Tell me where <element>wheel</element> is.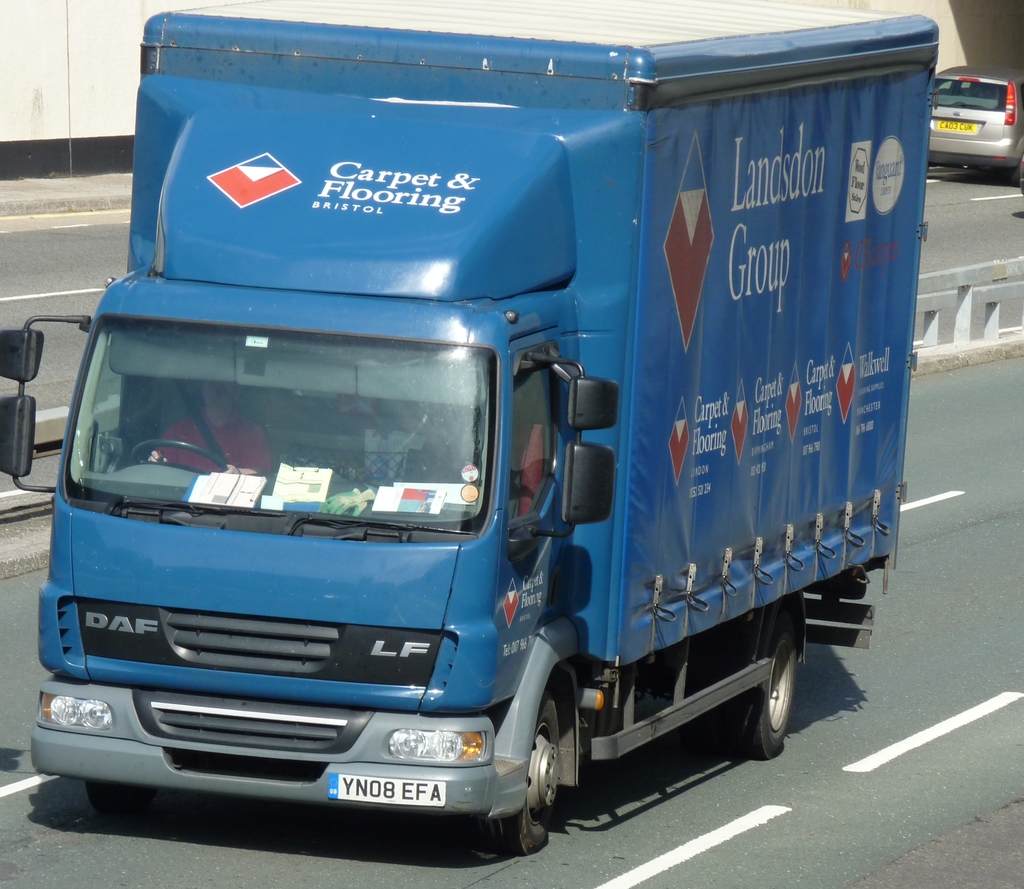
<element>wheel</element> is at detection(491, 683, 568, 856).
